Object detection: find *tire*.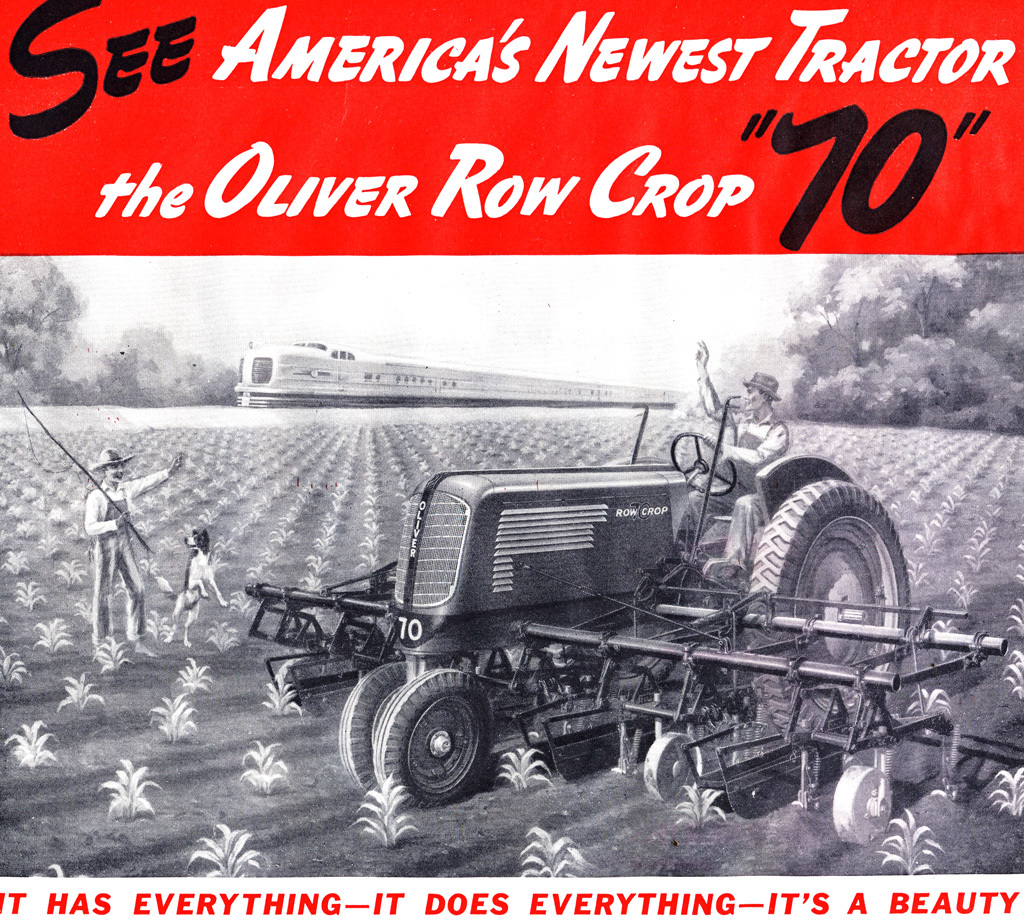
<bbox>767, 465, 909, 660</bbox>.
